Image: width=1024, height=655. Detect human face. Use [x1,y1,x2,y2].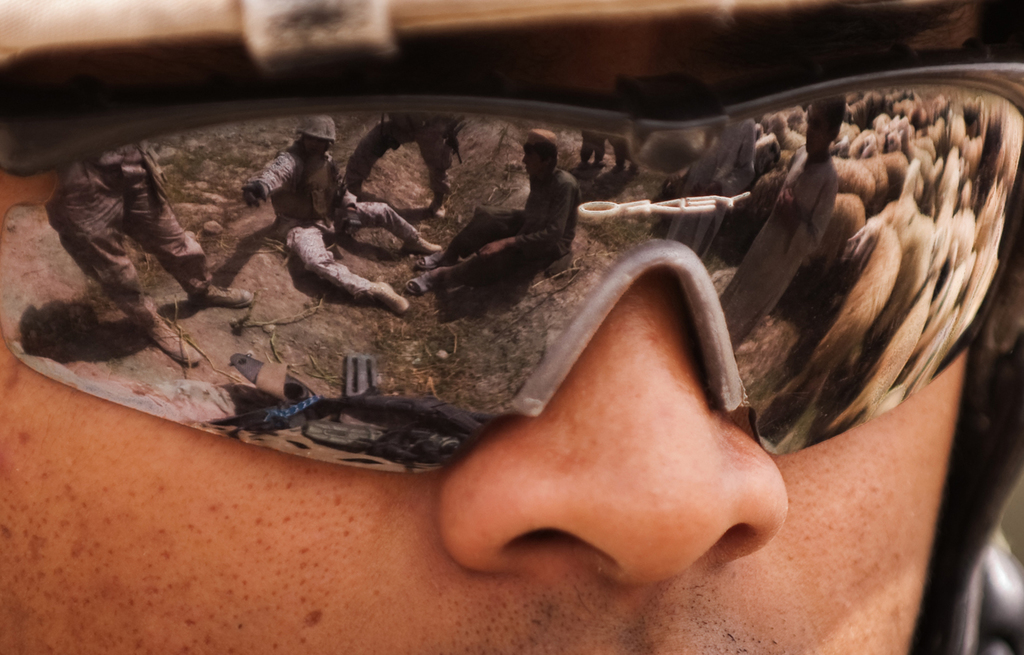
[0,0,989,654].
